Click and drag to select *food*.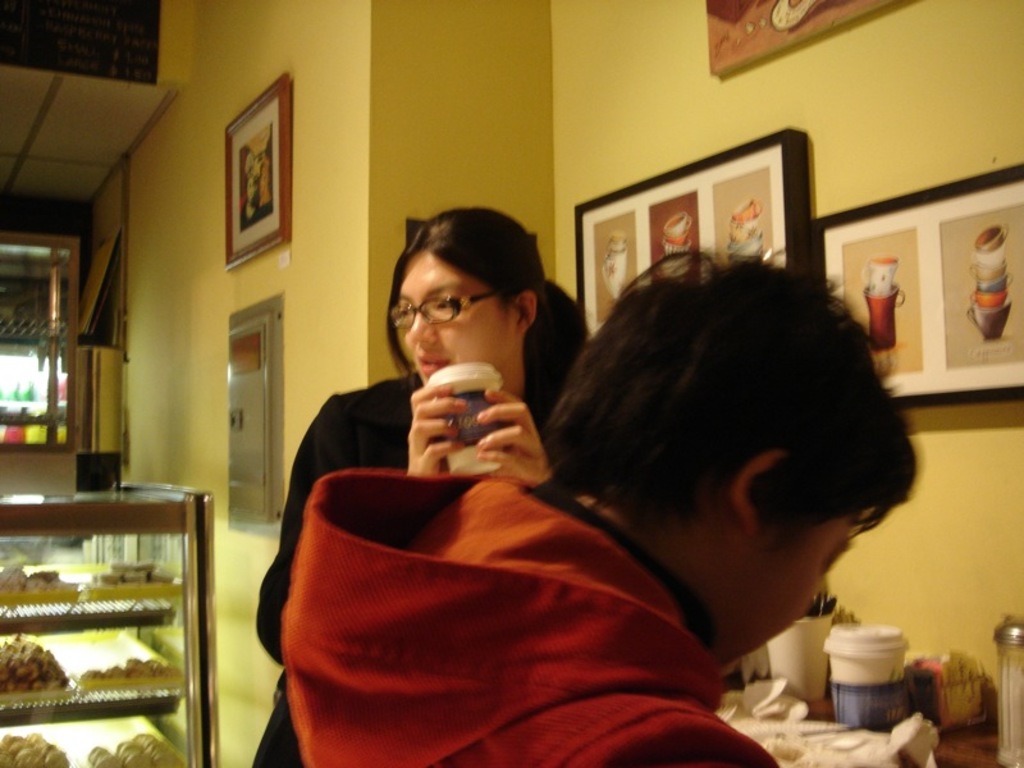
Selection: 87/733/184/767.
